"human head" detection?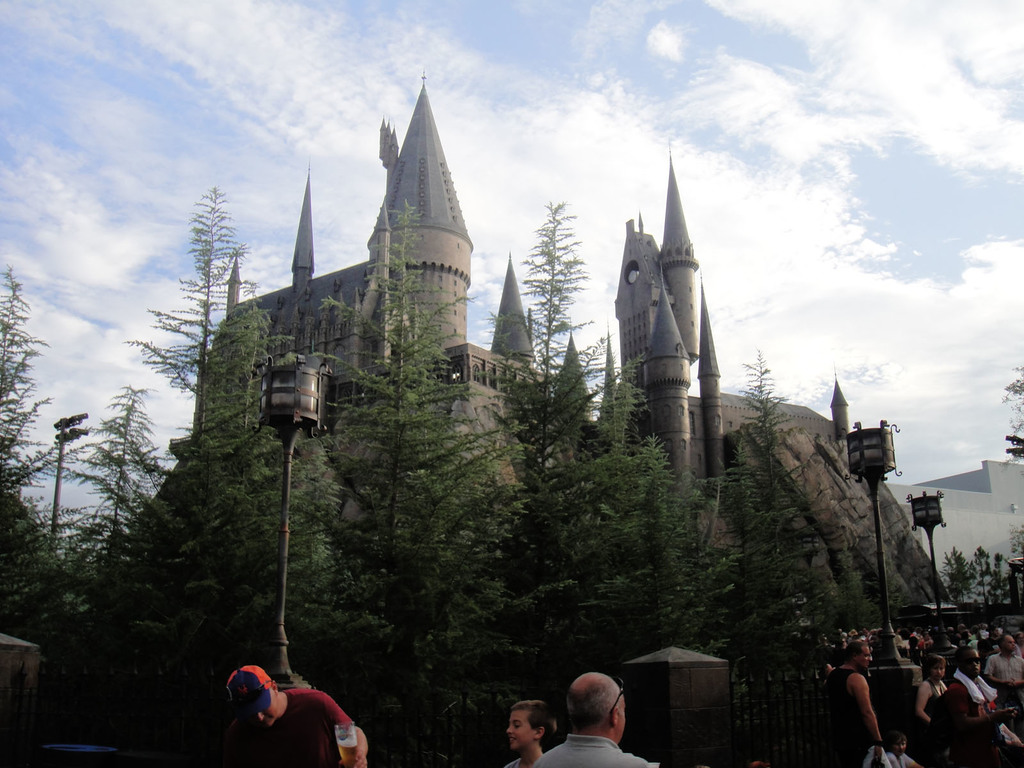
box=[557, 678, 633, 749]
